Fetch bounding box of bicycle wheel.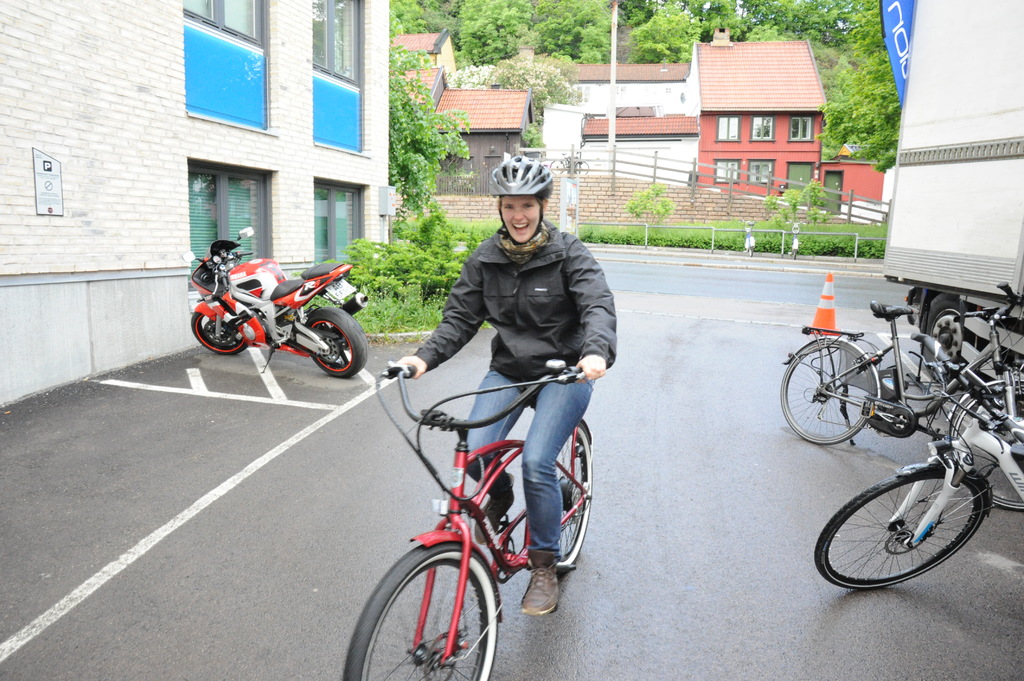
Bbox: select_region(818, 472, 983, 588).
